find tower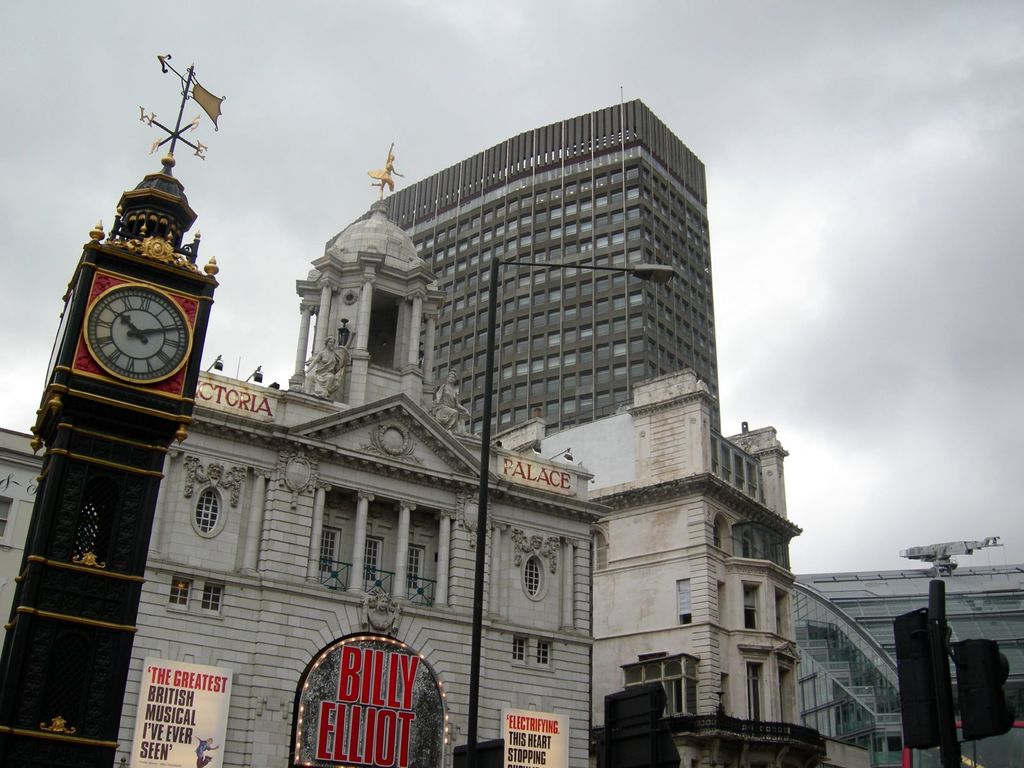
locate(497, 365, 829, 767)
